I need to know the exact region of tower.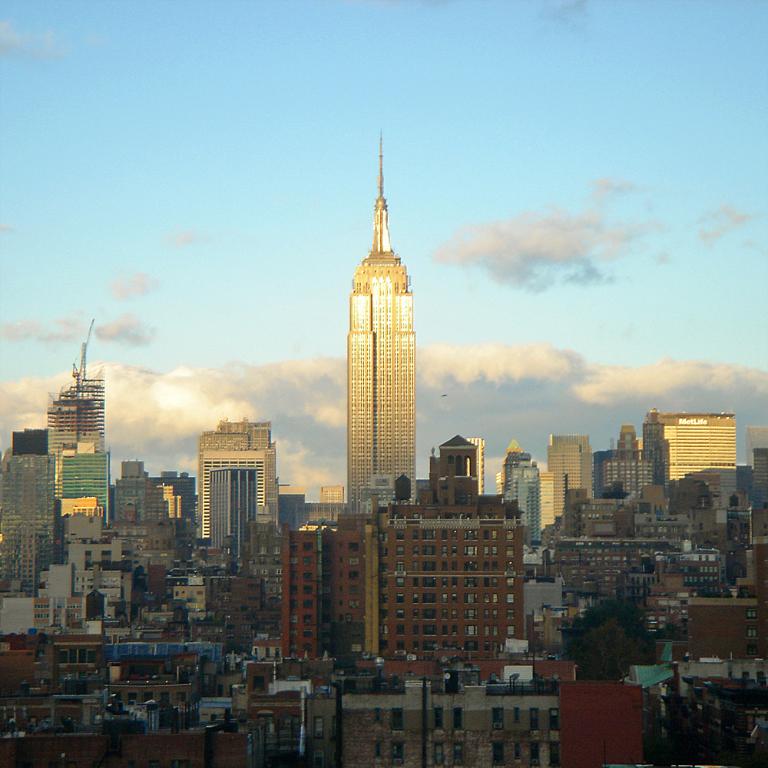
Region: {"x1": 504, "y1": 440, "x2": 525, "y2": 452}.
